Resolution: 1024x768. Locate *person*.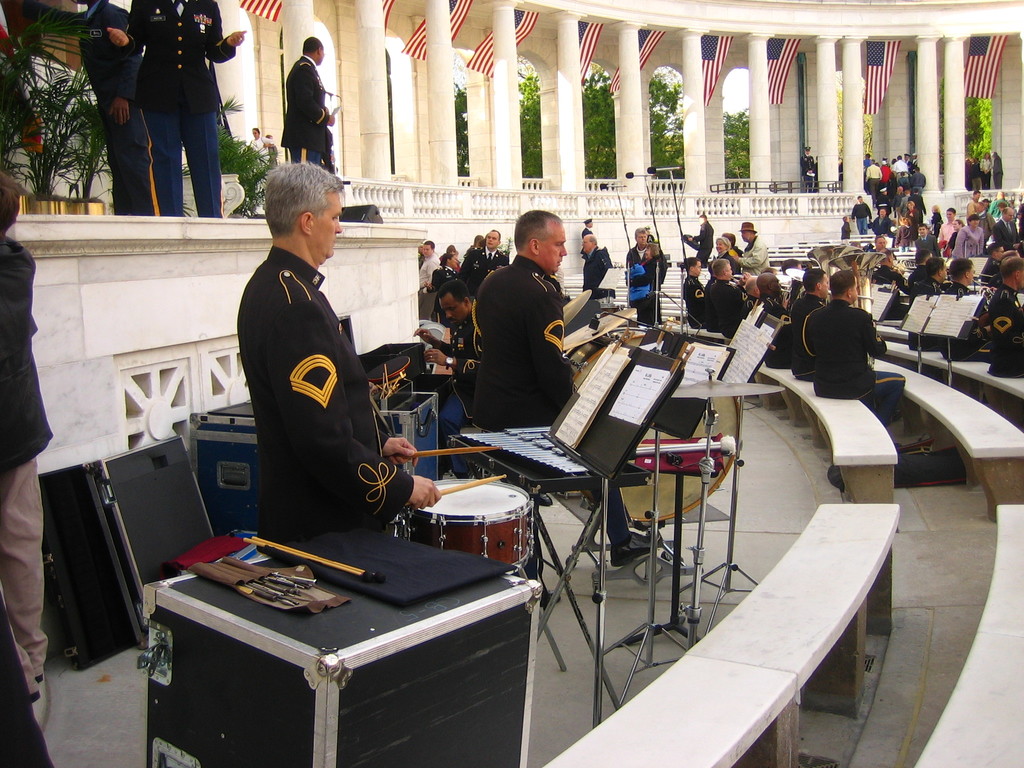
rect(233, 162, 446, 529).
